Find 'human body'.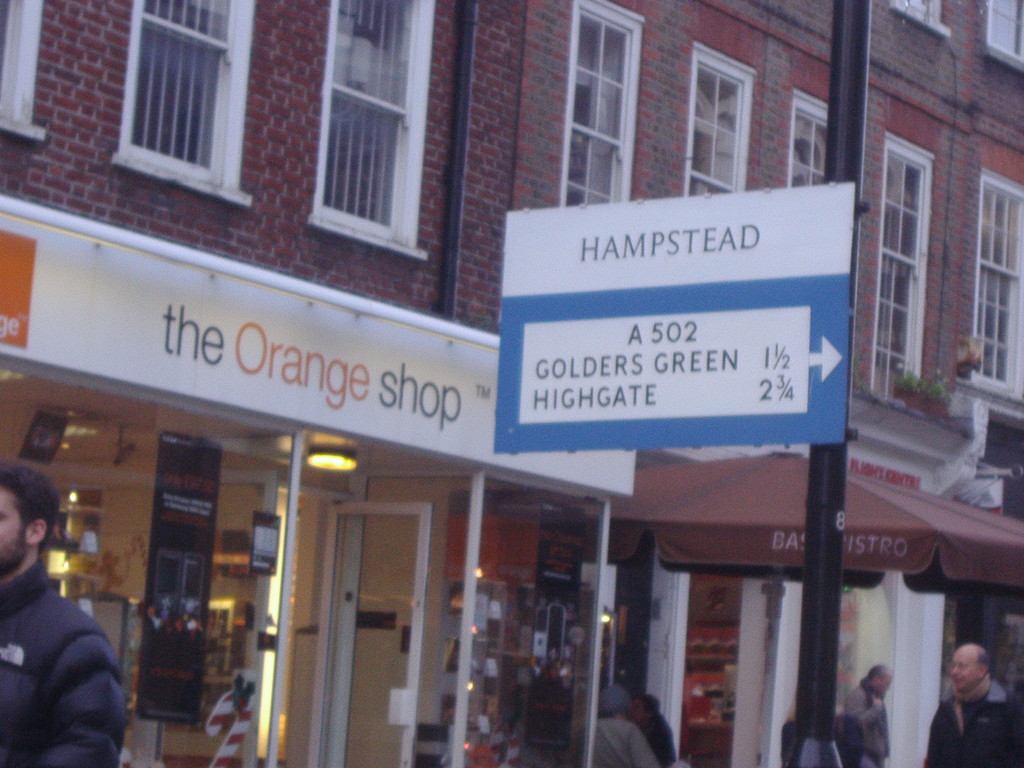
(x1=592, y1=717, x2=649, y2=767).
